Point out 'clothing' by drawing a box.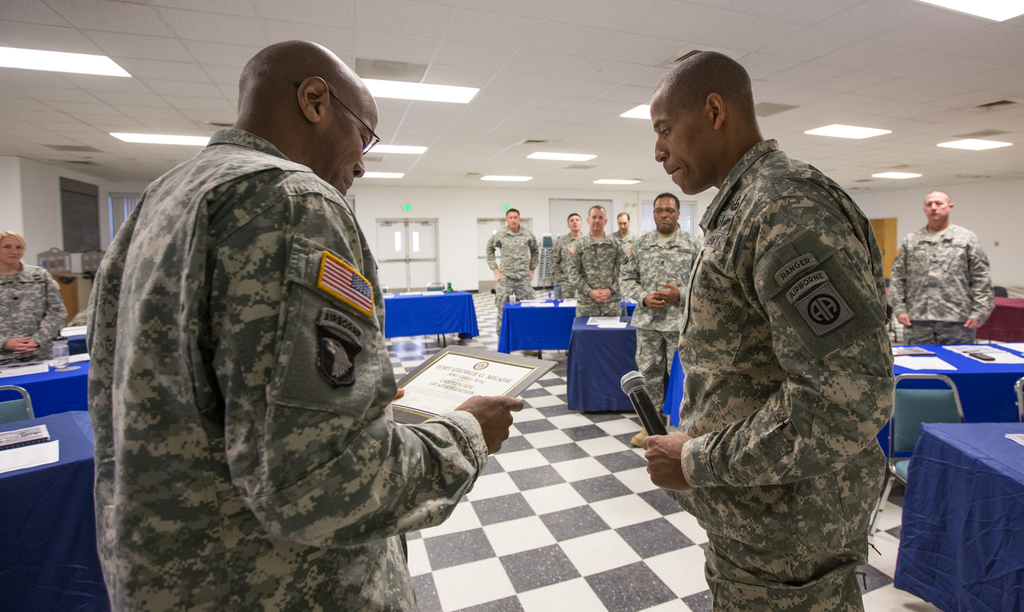
[557,231,578,303].
